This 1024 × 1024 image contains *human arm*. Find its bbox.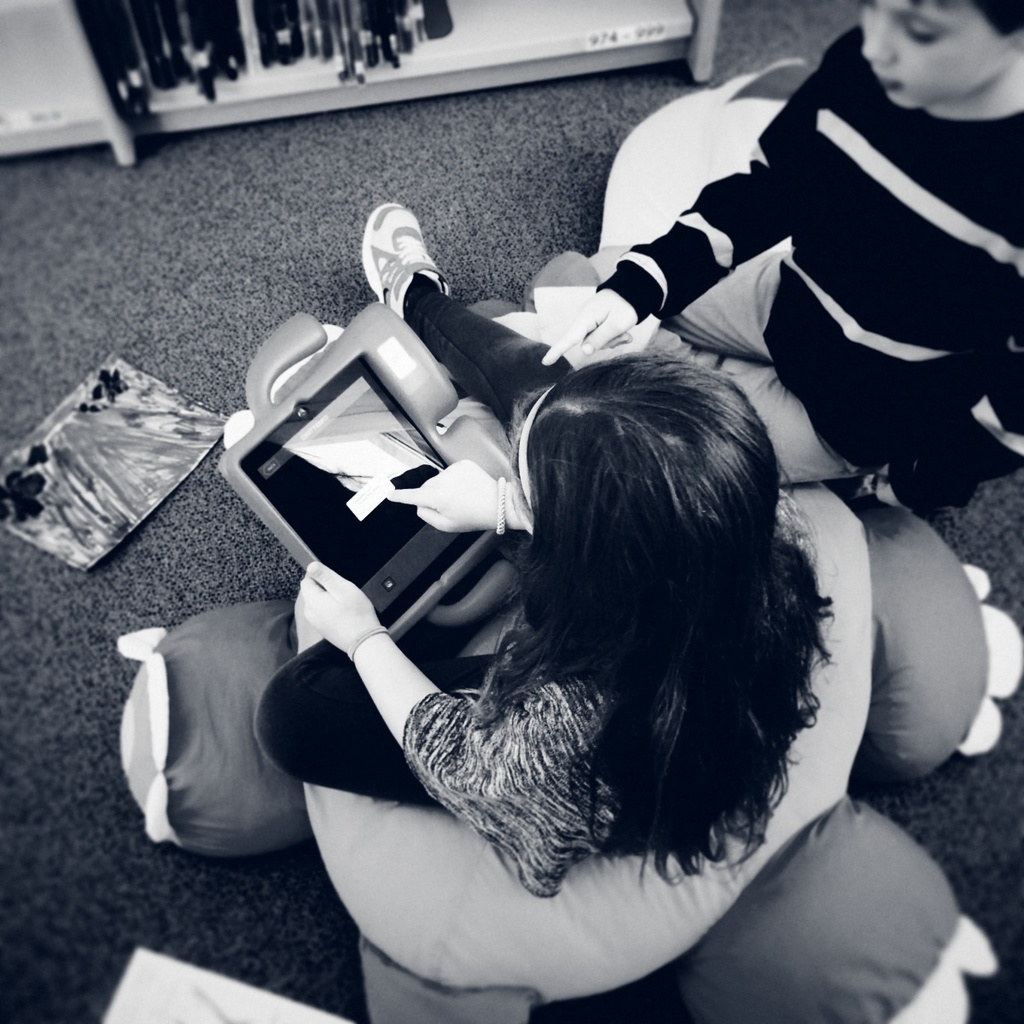
left=294, top=549, right=573, bottom=835.
